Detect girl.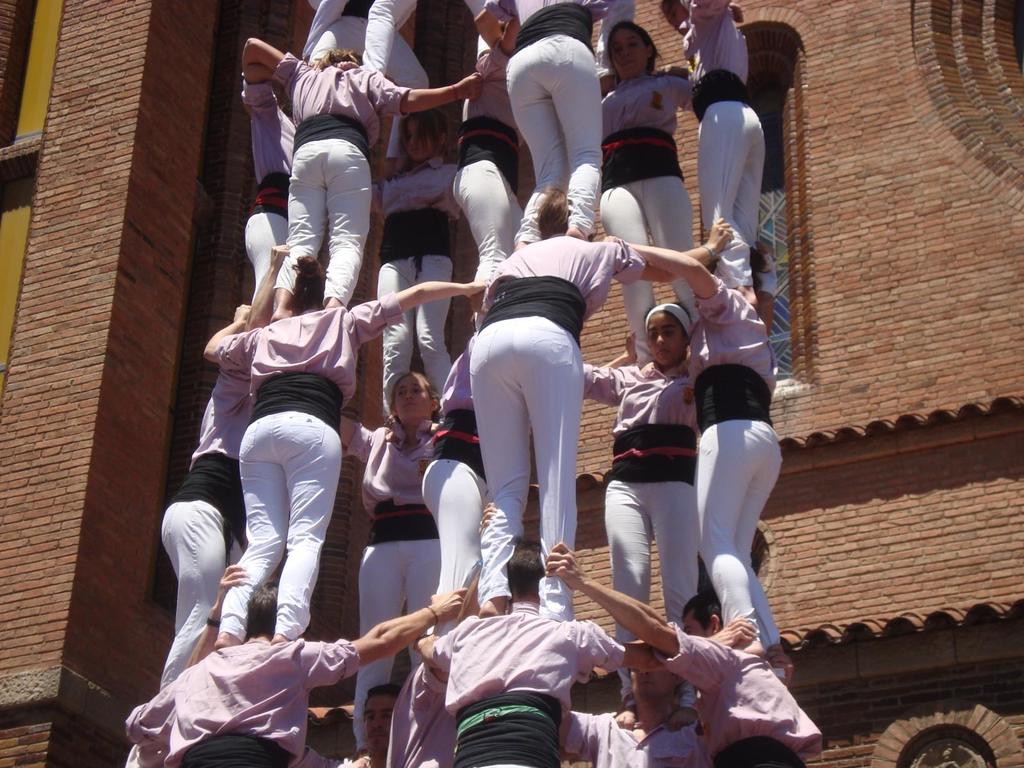
Detected at locate(573, 292, 761, 627).
